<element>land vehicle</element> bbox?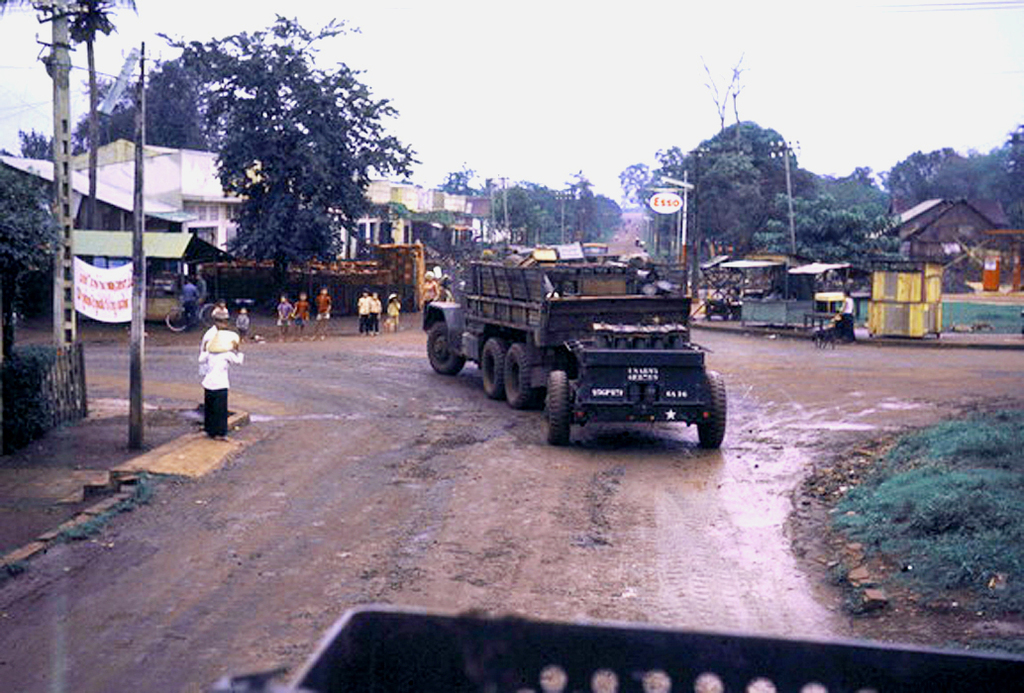
rect(171, 297, 221, 331)
